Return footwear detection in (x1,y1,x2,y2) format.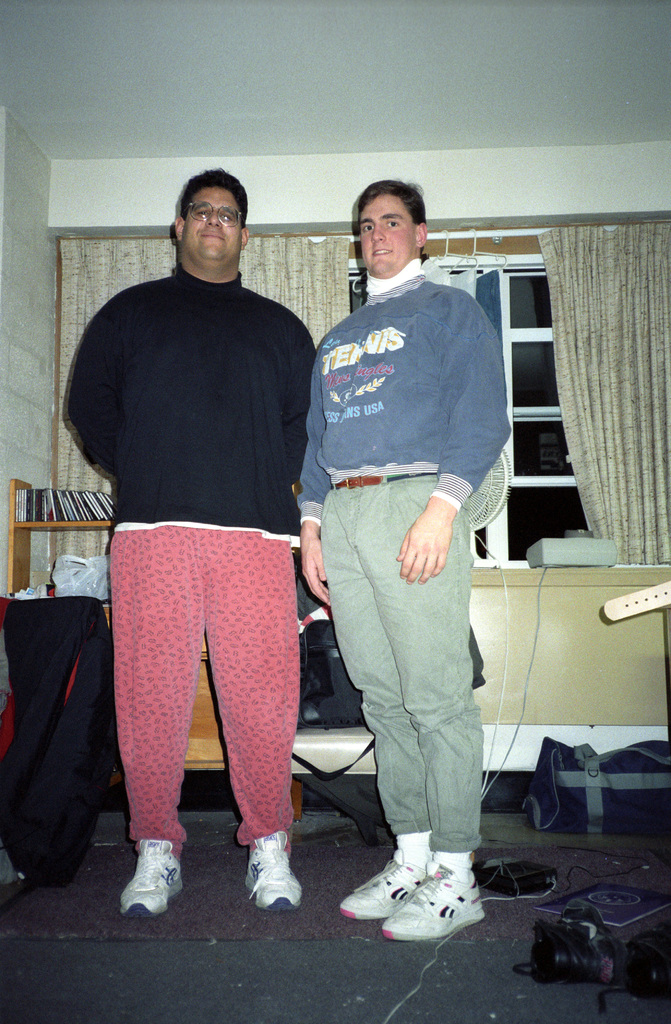
(120,841,187,923).
